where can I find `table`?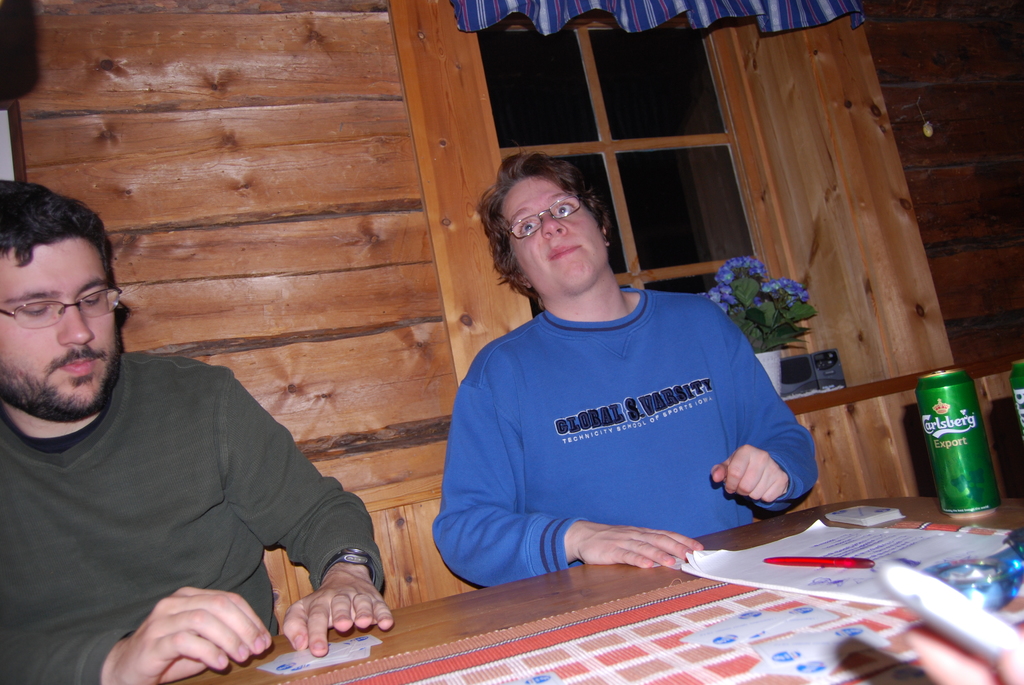
You can find it at x1=152 y1=496 x2=1023 y2=684.
